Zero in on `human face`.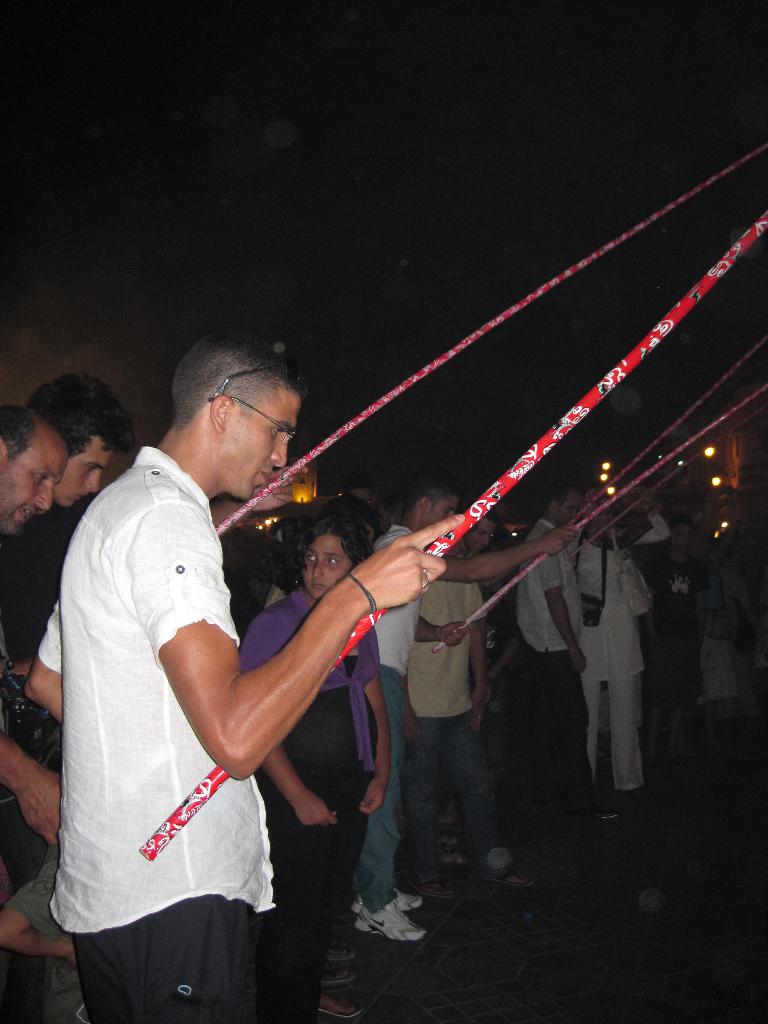
Zeroed in: pyautogui.locateOnScreen(56, 429, 116, 504).
